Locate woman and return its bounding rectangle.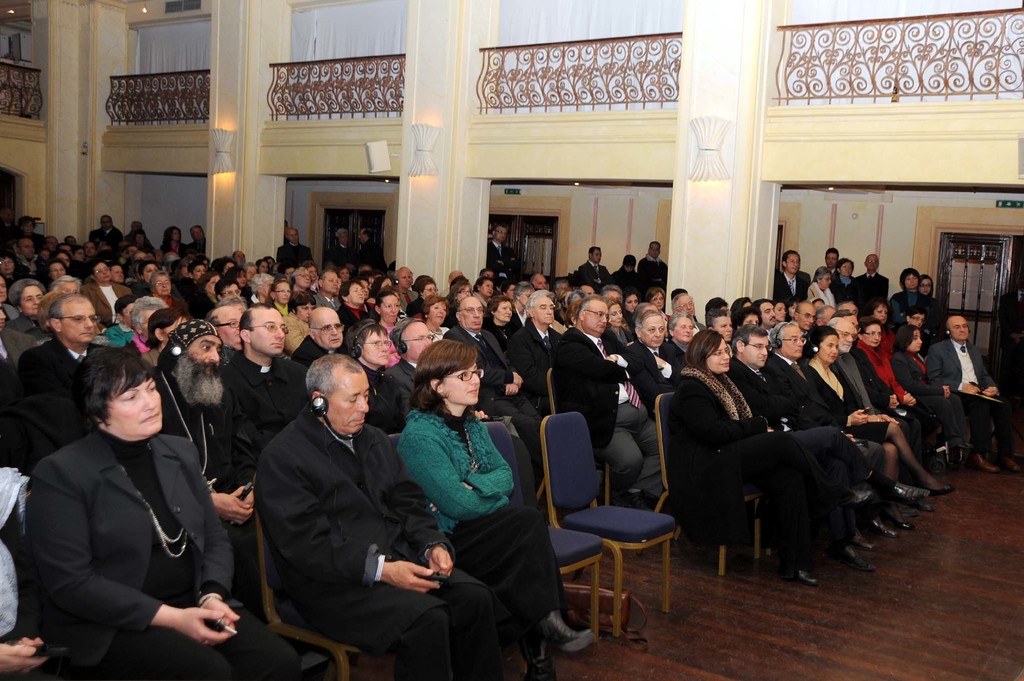
4 279 43 344.
